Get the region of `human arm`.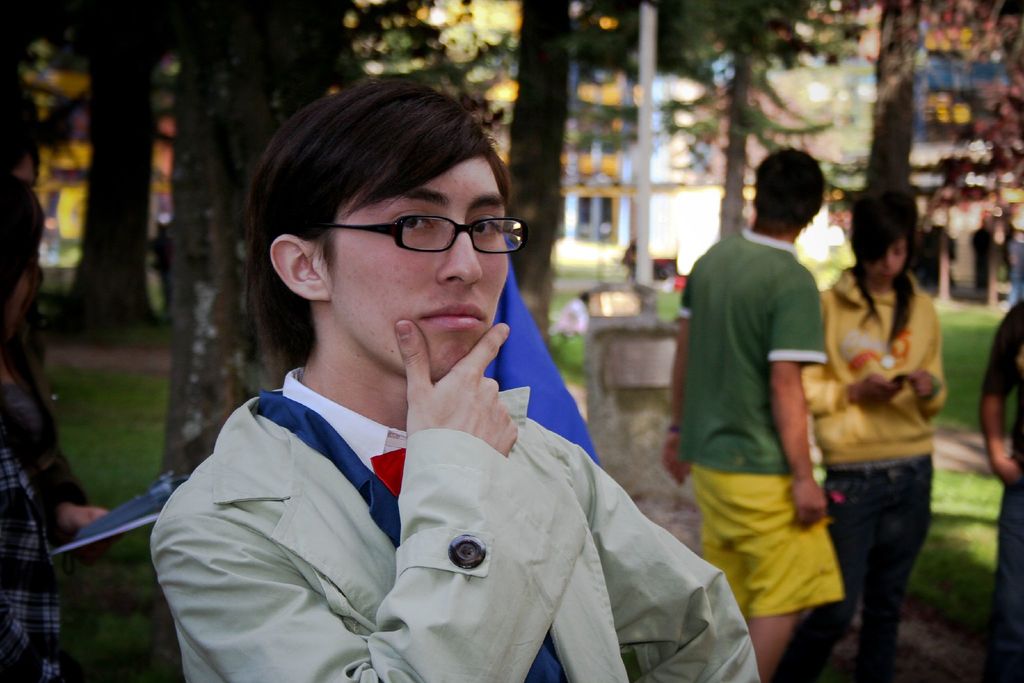
x1=973, y1=300, x2=1023, y2=478.
